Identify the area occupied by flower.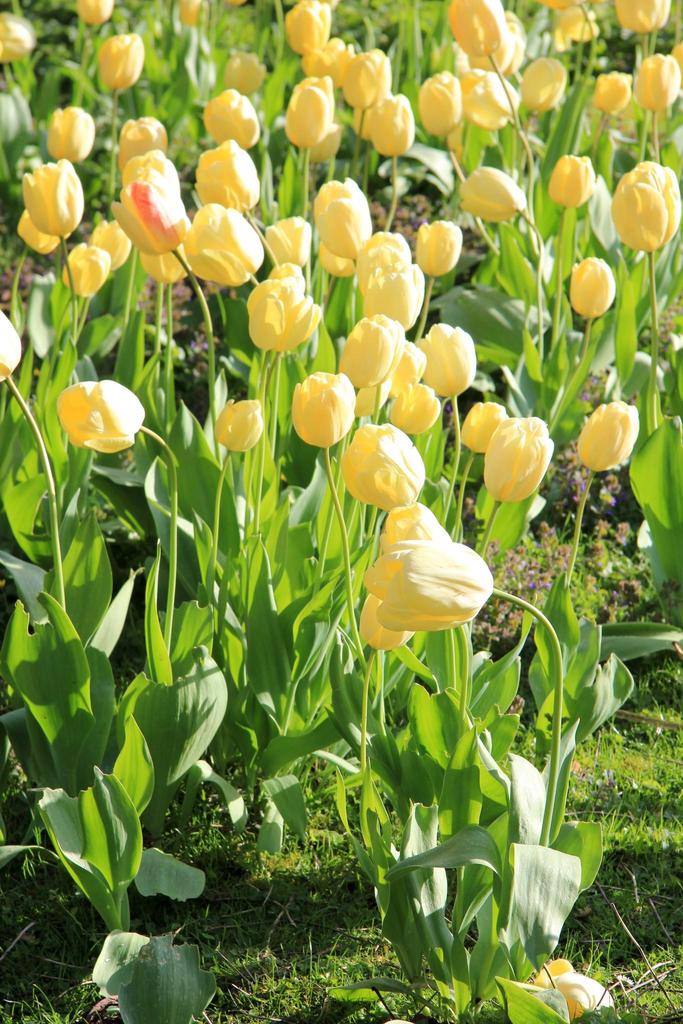
Area: 460:400:513:456.
